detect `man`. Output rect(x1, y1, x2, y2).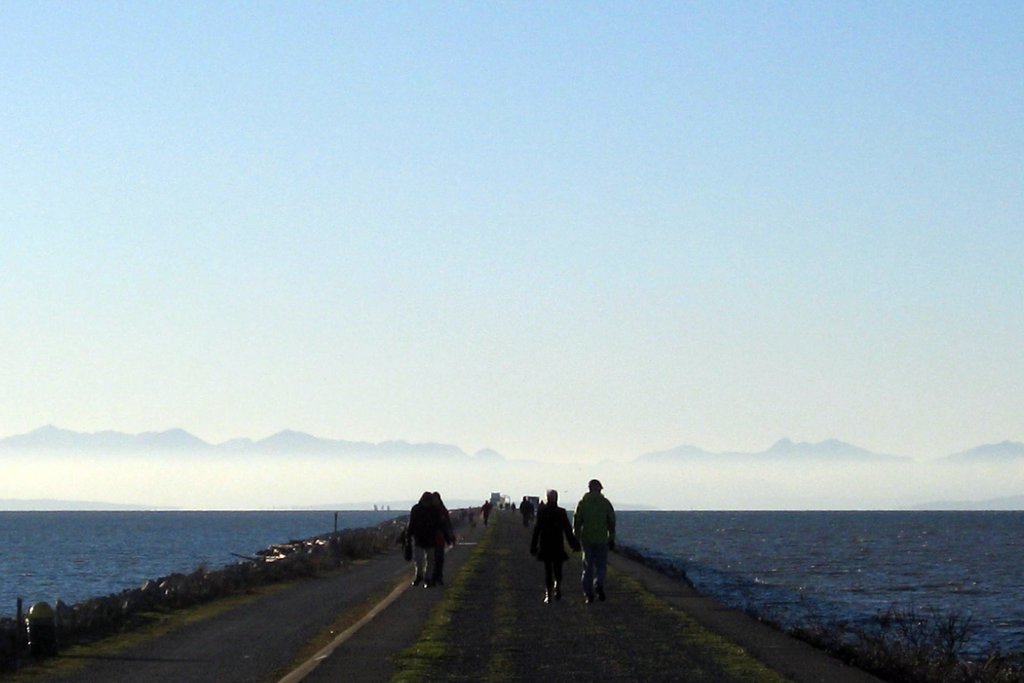
rect(404, 490, 431, 587).
